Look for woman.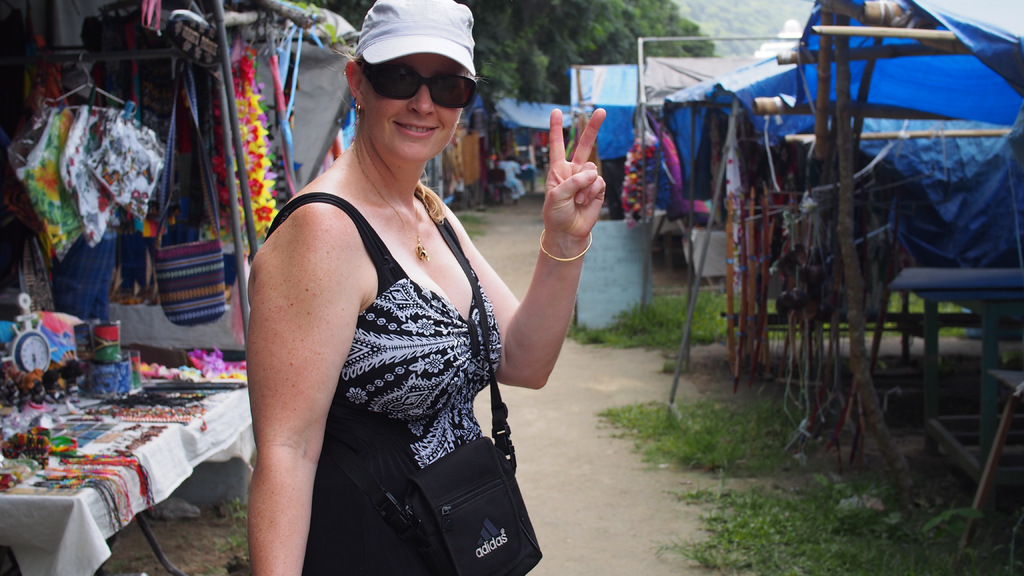
Found: x1=220 y1=0 x2=524 y2=575.
